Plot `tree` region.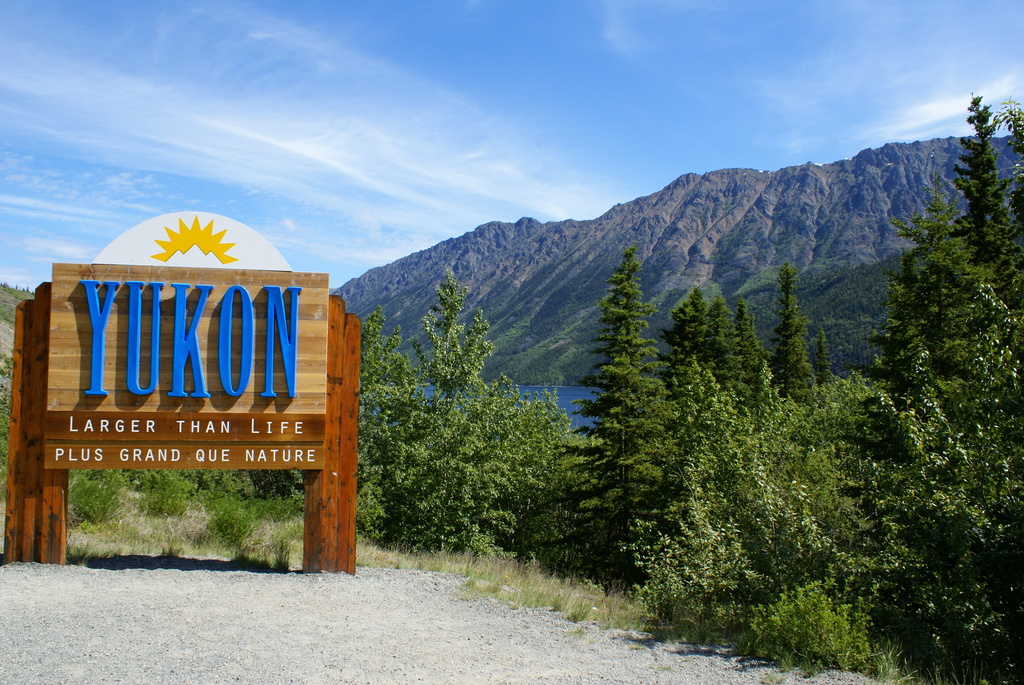
Plotted at left=556, top=253, right=676, bottom=589.
